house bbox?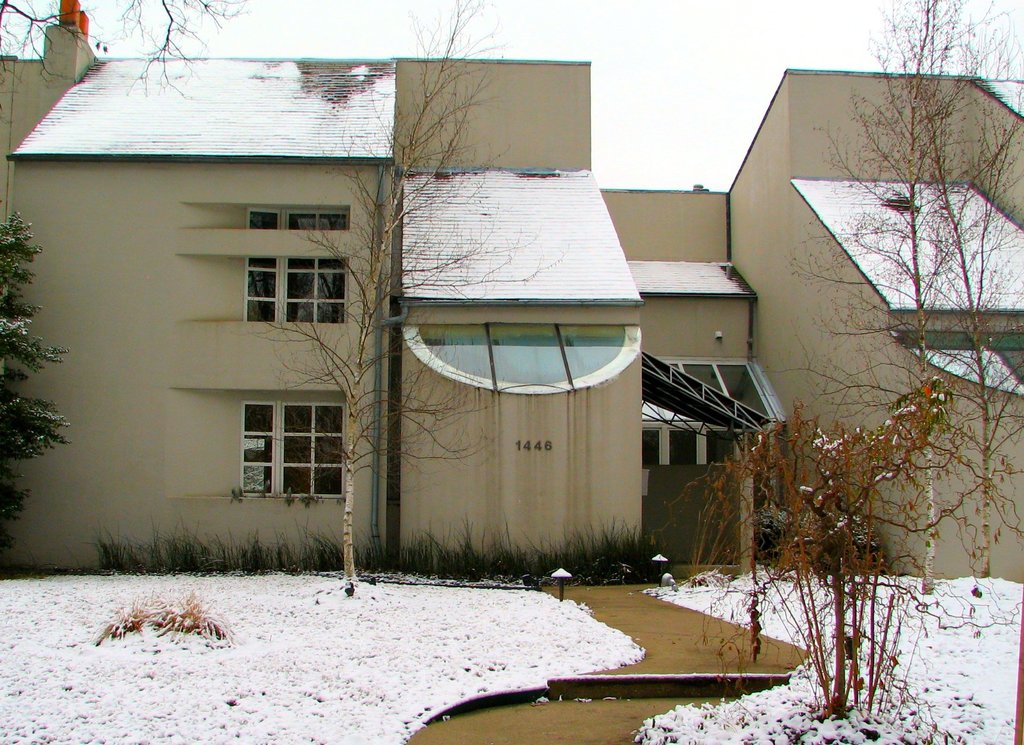
56:47:938:602
